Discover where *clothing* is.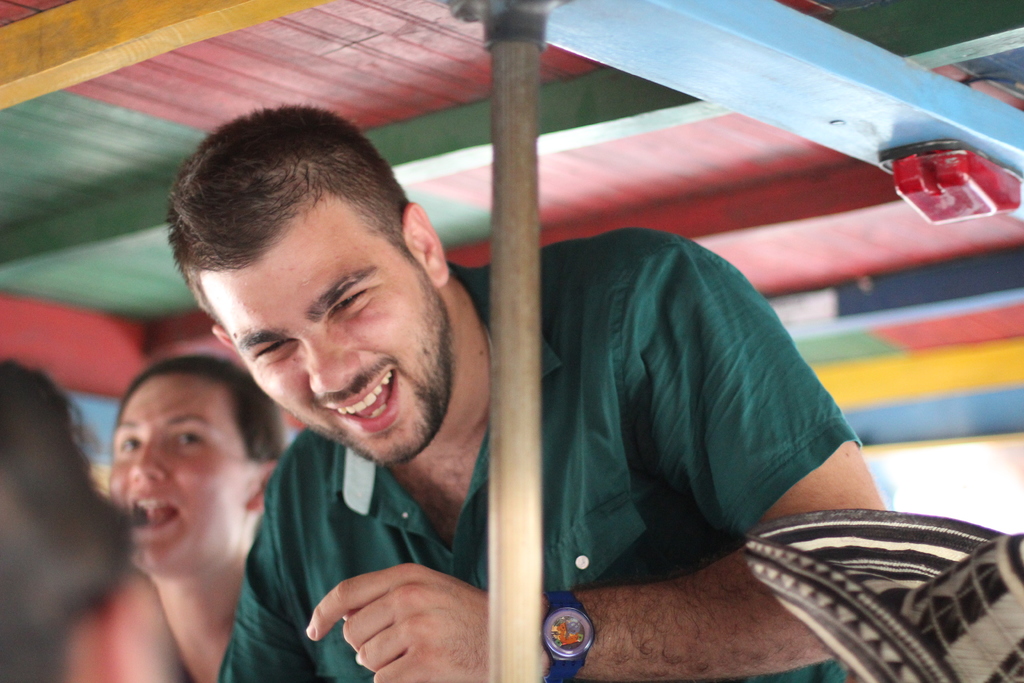
Discovered at rect(219, 222, 865, 682).
